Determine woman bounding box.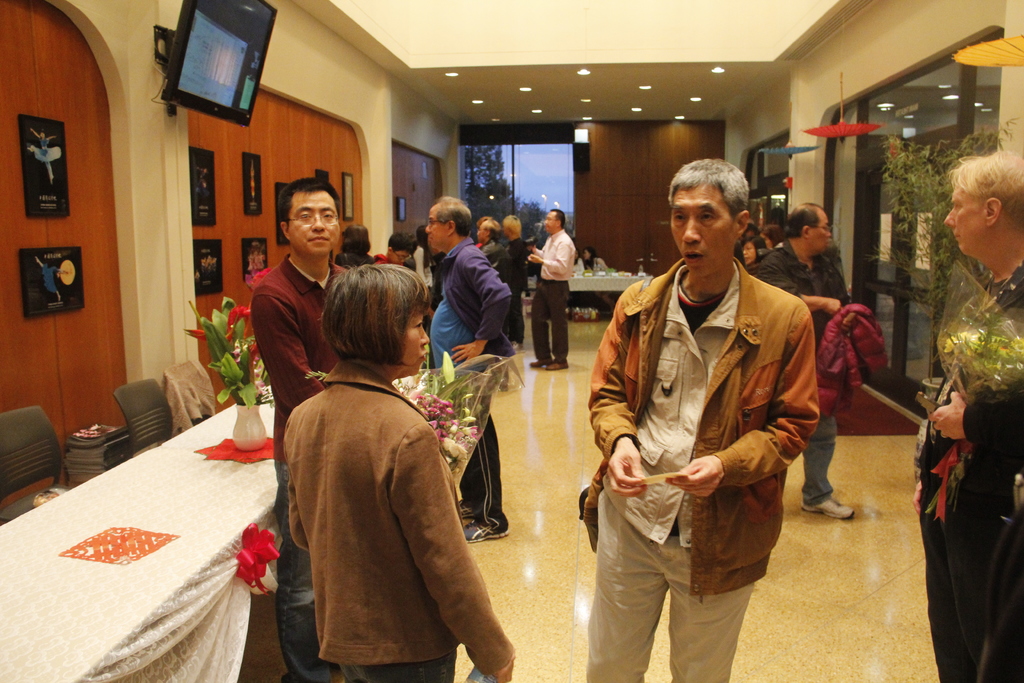
Determined: region(274, 263, 539, 682).
